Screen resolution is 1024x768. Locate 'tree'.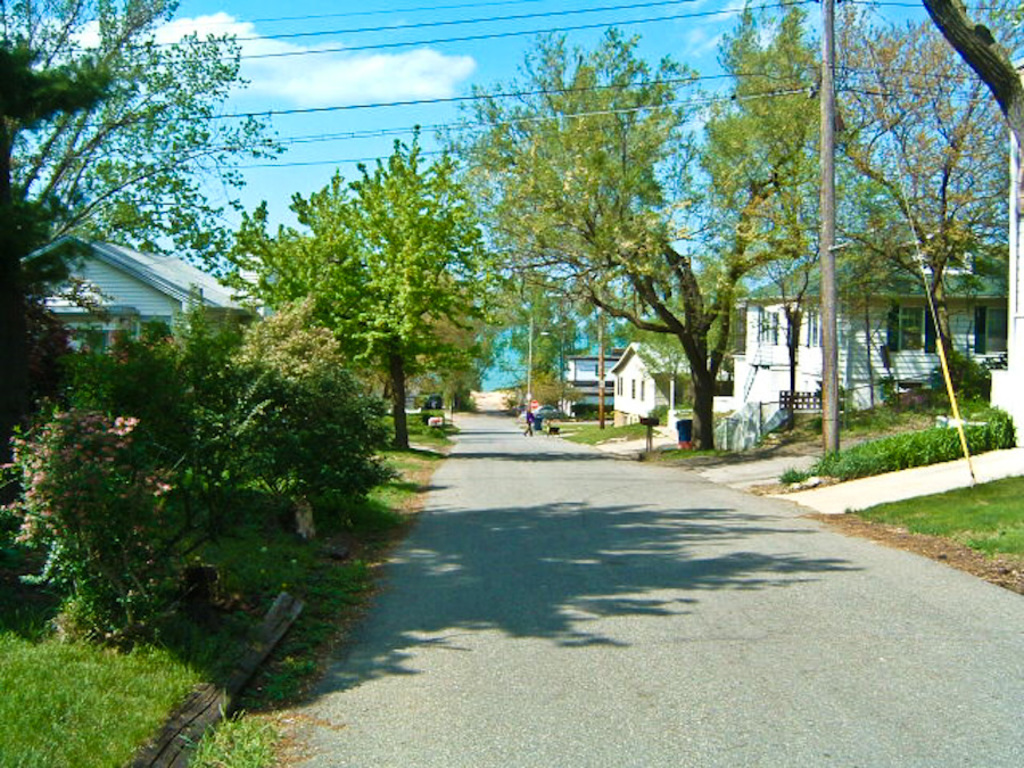
pyautogui.locateOnScreen(242, 127, 512, 466).
